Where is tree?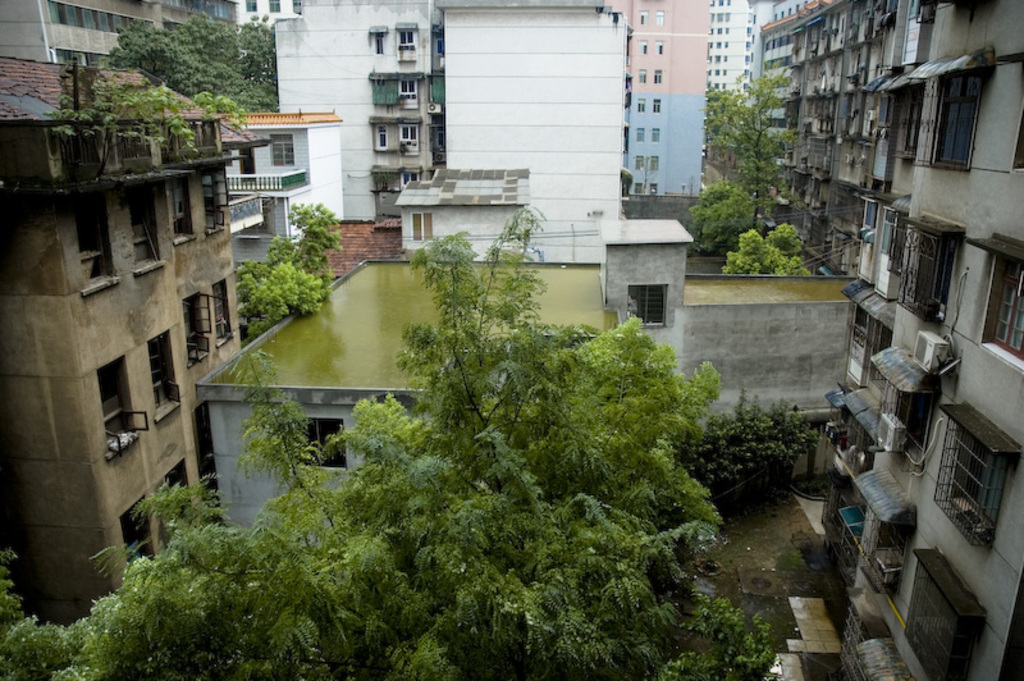
bbox=(0, 200, 778, 680).
